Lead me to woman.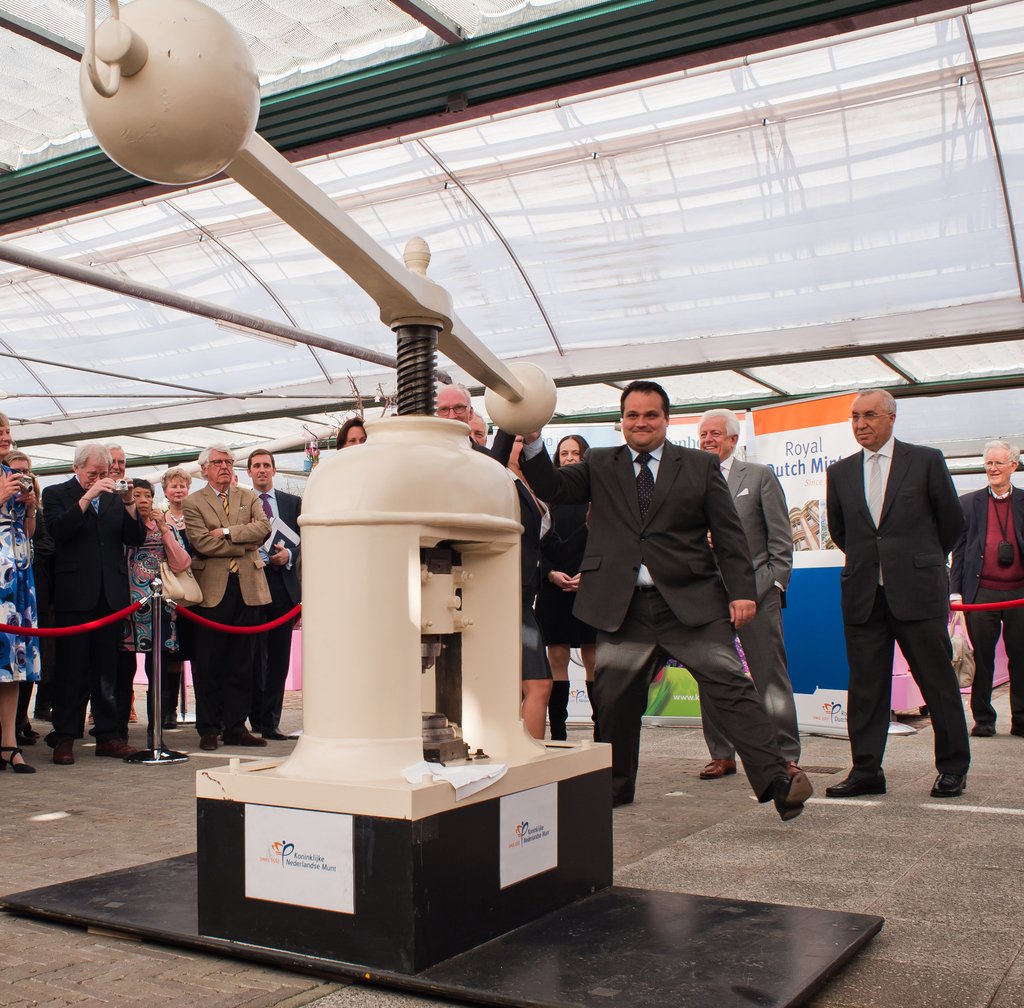
Lead to left=158, top=468, right=194, bottom=728.
